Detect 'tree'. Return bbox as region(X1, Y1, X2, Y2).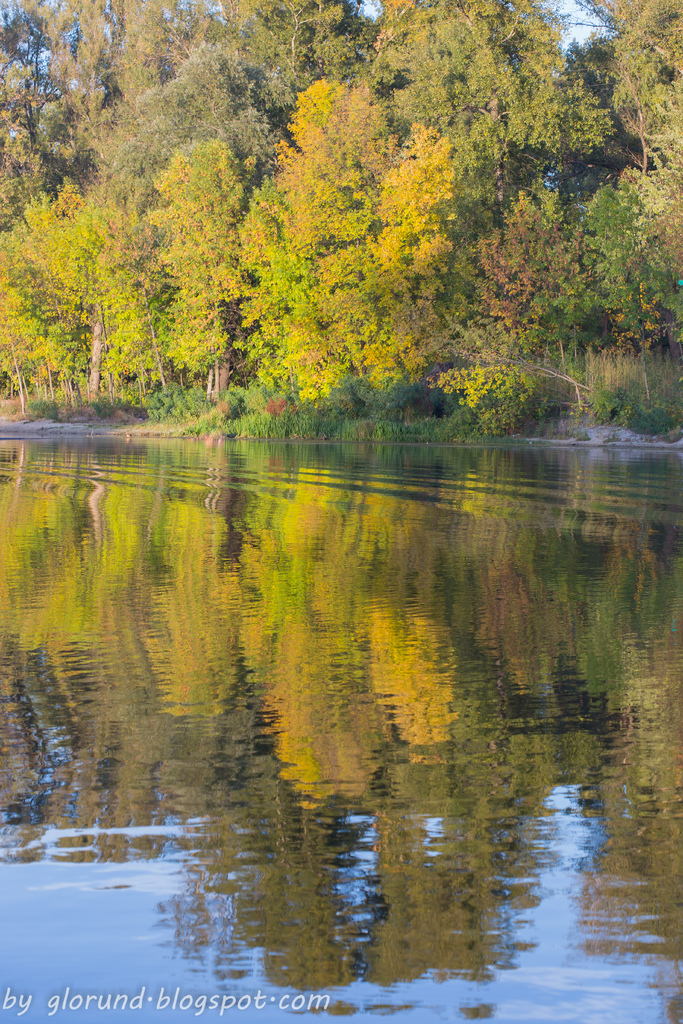
region(4, 168, 123, 392).
